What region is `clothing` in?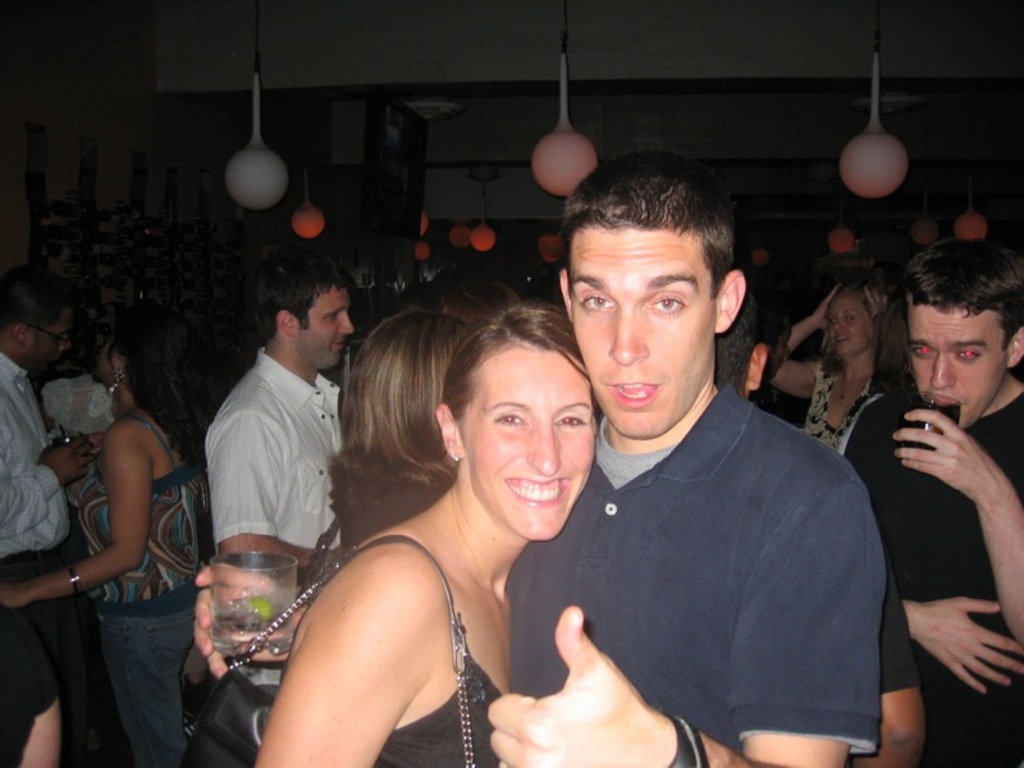
bbox=[369, 637, 504, 767].
